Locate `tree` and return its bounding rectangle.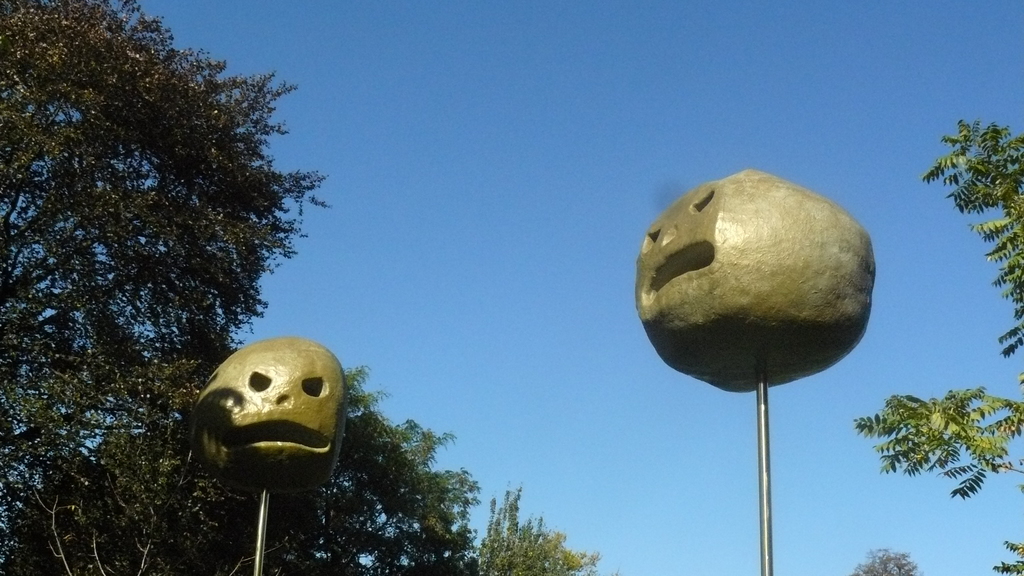
[left=474, top=491, right=607, bottom=575].
